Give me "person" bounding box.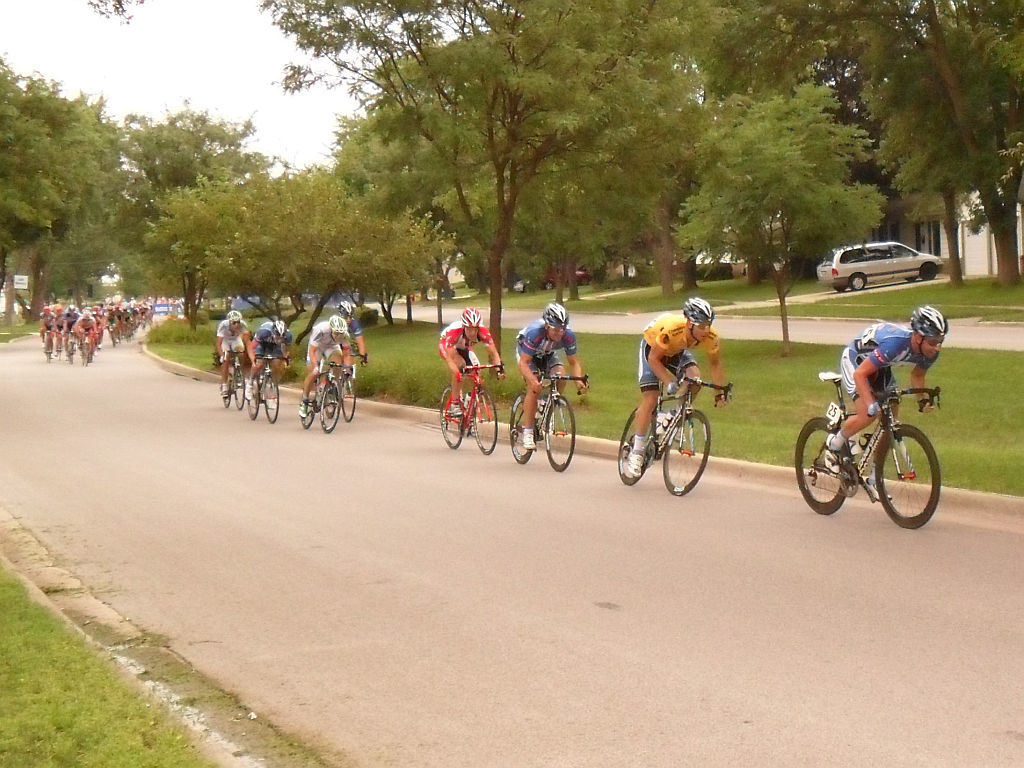
[823,304,934,475].
